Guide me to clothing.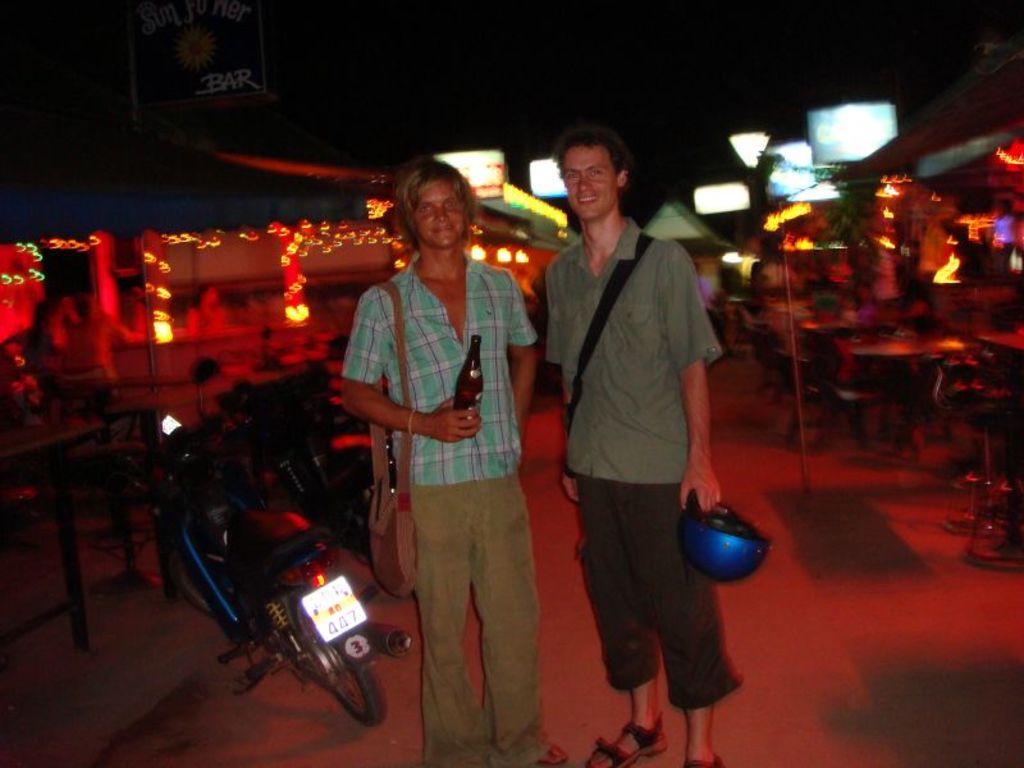
Guidance: [340, 251, 540, 767].
